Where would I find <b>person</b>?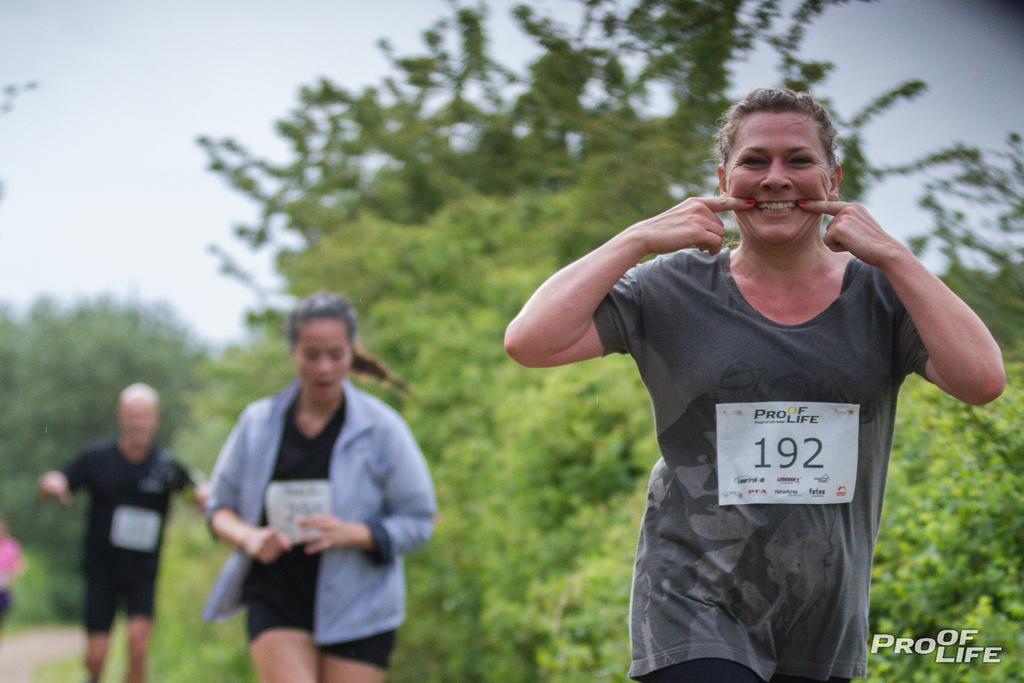
At <bbox>503, 83, 1009, 682</bbox>.
